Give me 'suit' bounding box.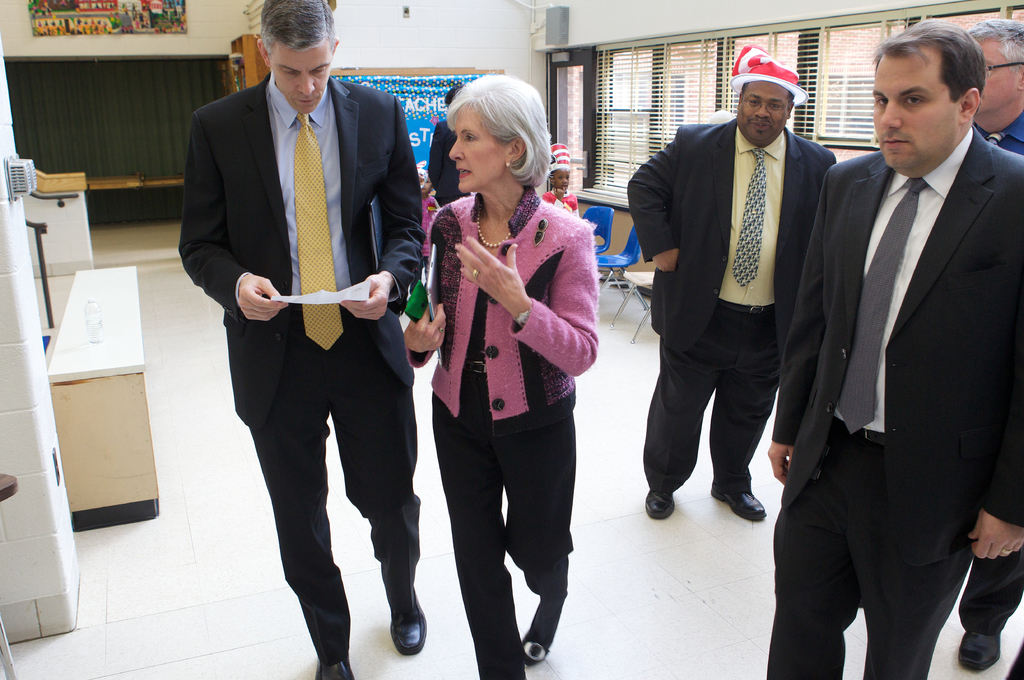
x1=964, y1=107, x2=1023, y2=633.
